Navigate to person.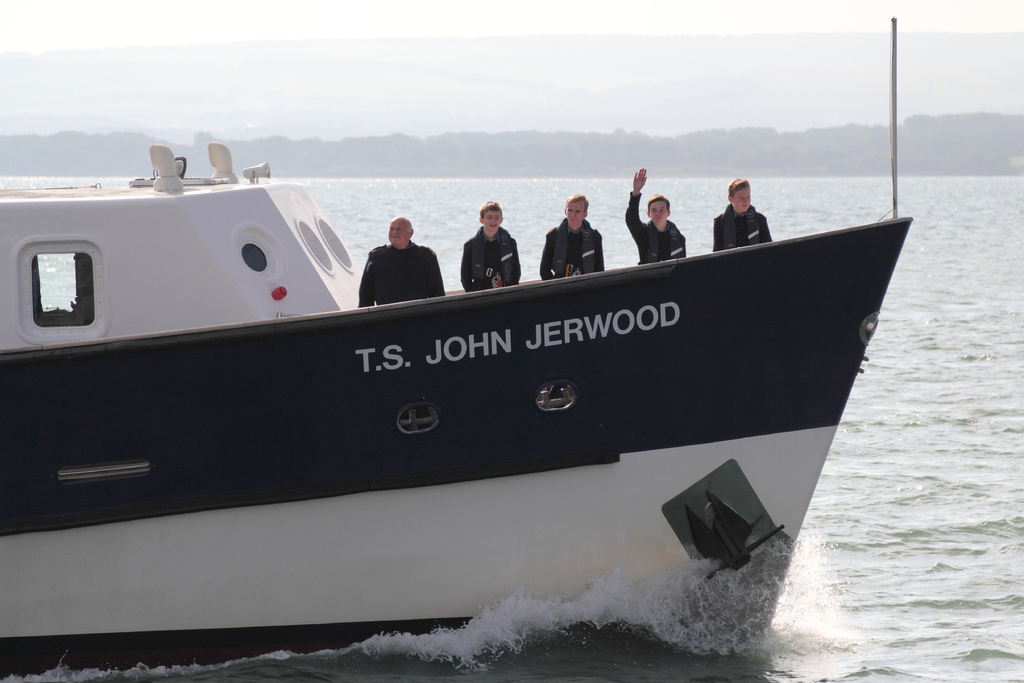
Navigation target: region(460, 197, 520, 288).
